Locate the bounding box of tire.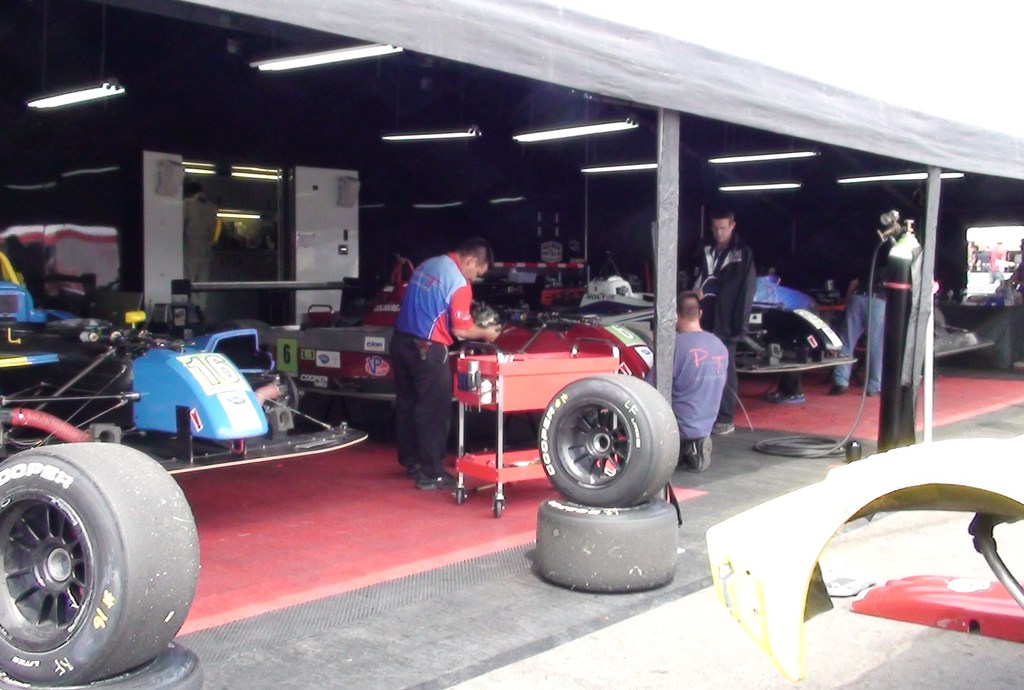
Bounding box: pyautogui.locateOnScreen(2, 641, 201, 689).
